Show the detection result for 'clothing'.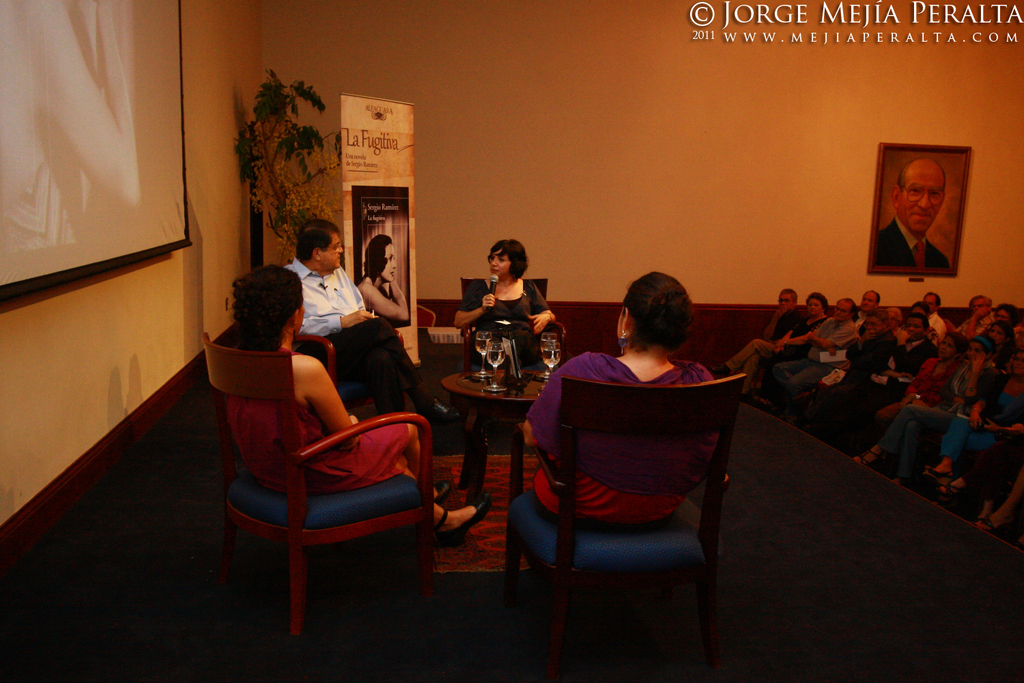
Rect(995, 381, 1023, 427).
